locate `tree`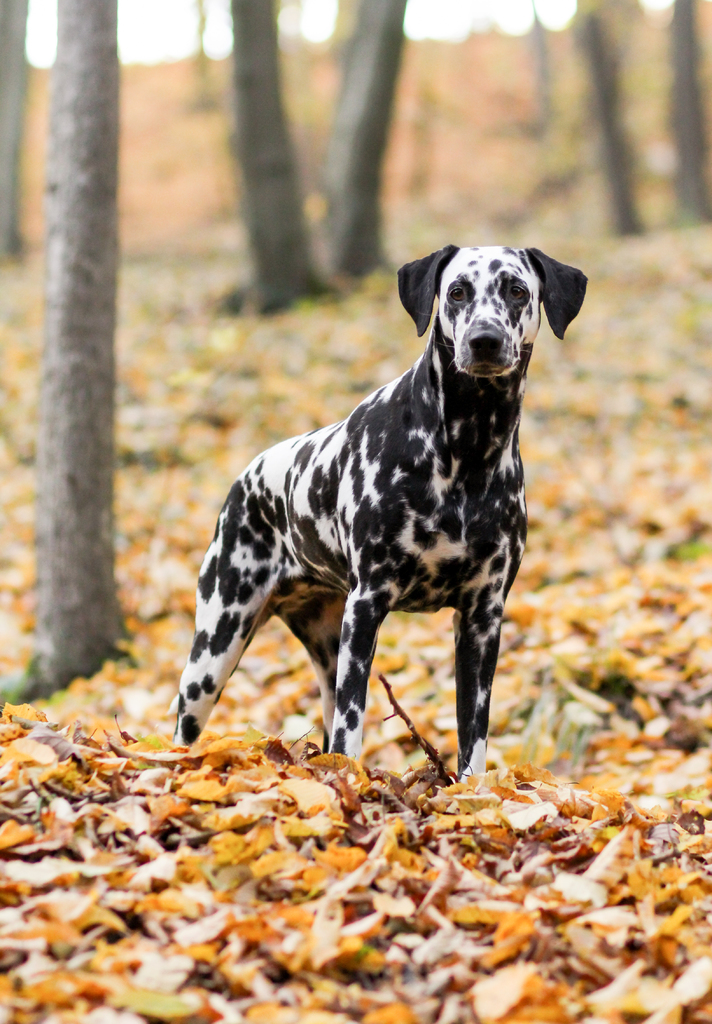
box(33, 4, 128, 690)
